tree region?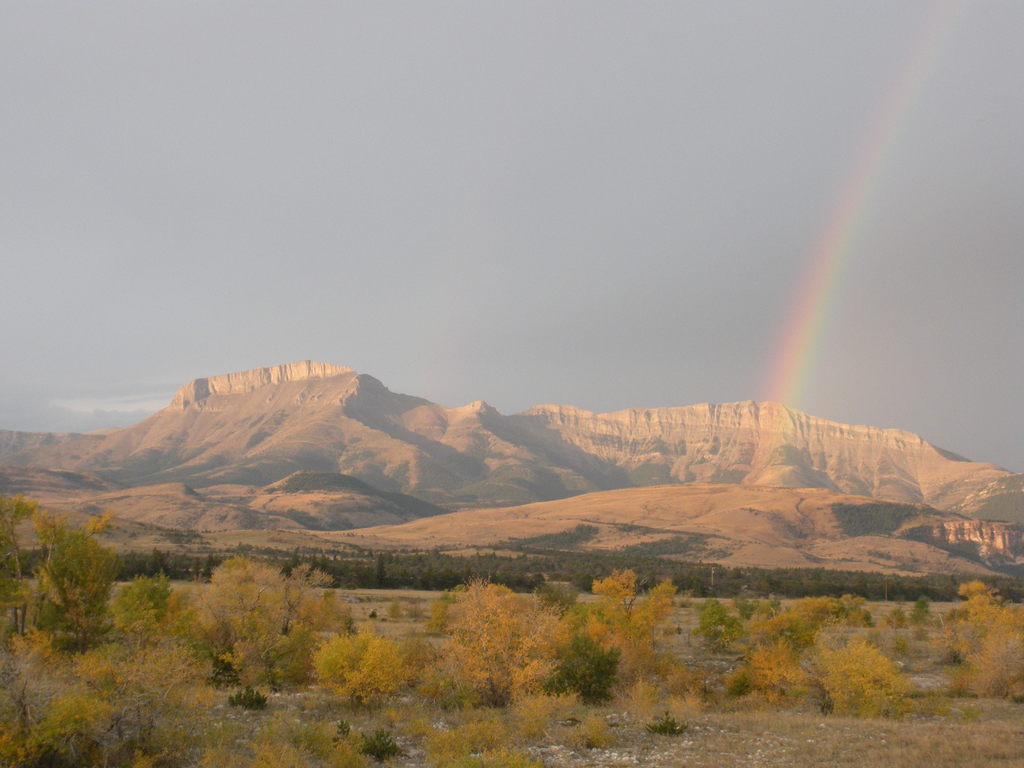
select_region(297, 619, 413, 694)
